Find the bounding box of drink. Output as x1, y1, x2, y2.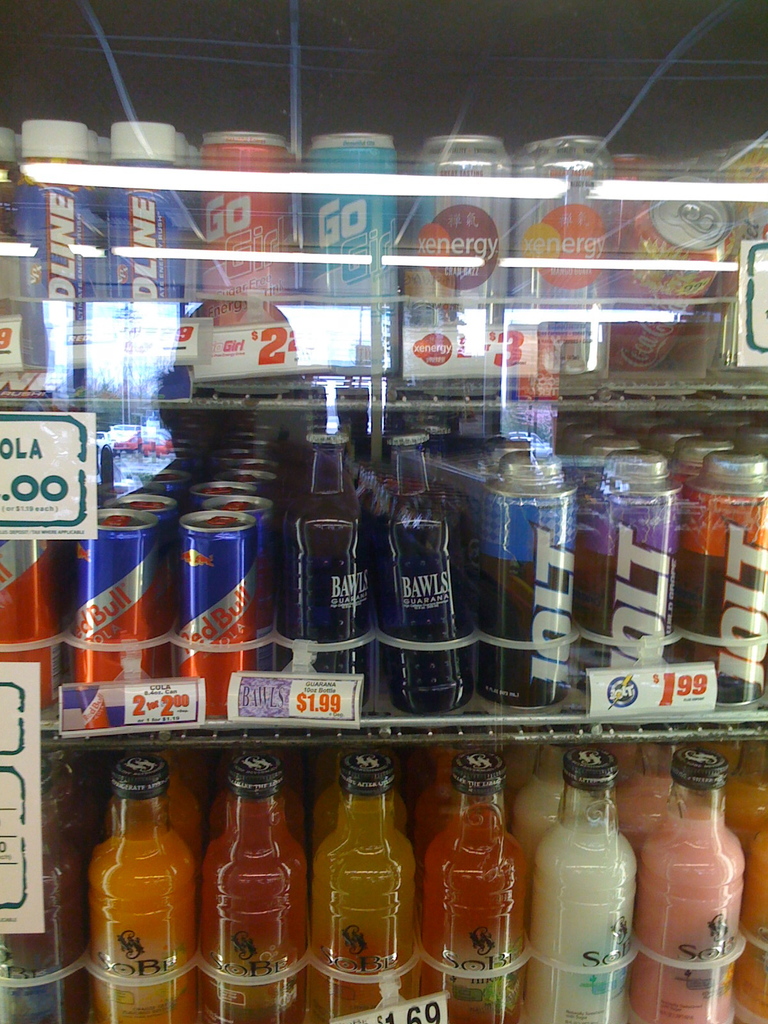
310, 751, 412, 1023.
